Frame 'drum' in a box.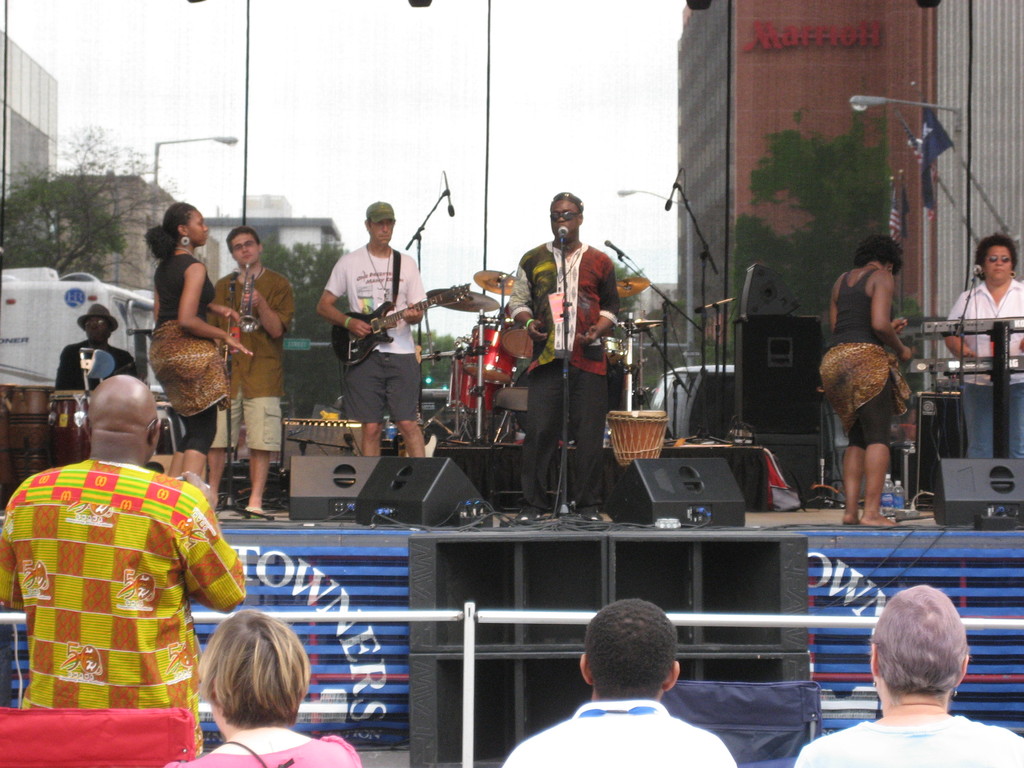
<box>606,333,630,362</box>.
